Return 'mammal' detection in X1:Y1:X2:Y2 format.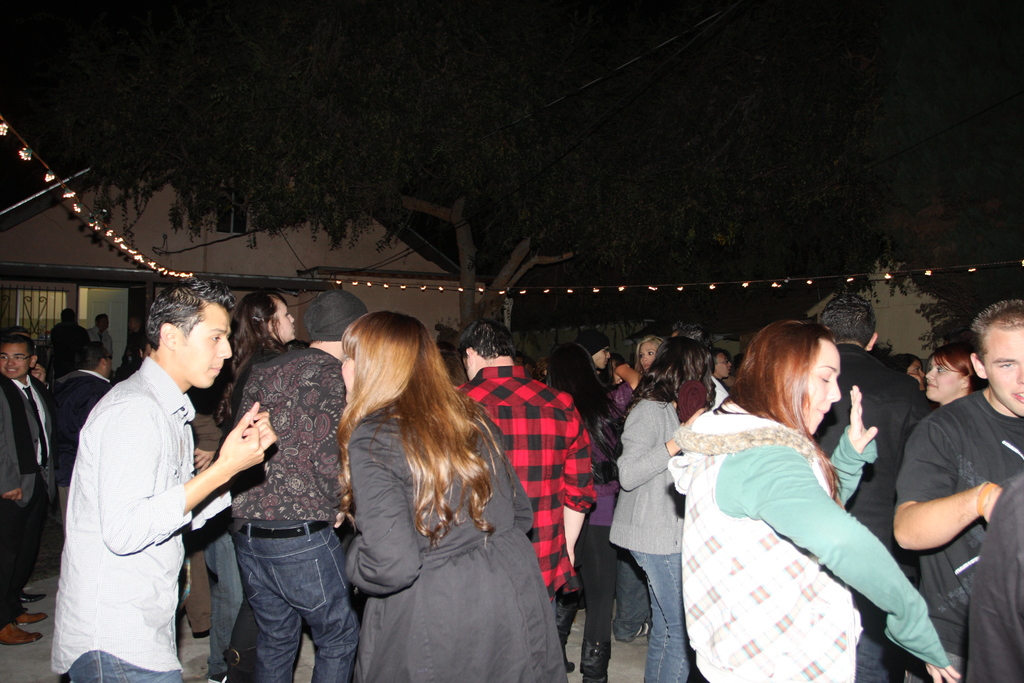
657:316:915:682.
